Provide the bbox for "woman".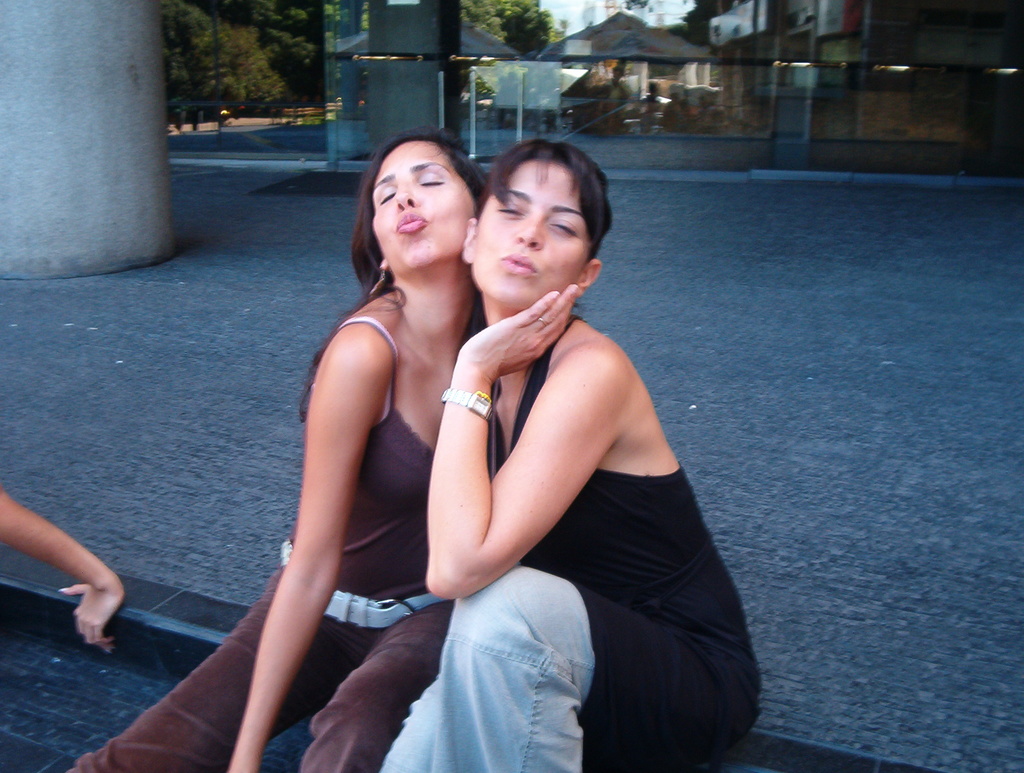
<region>381, 135, 762, 772</region>.
